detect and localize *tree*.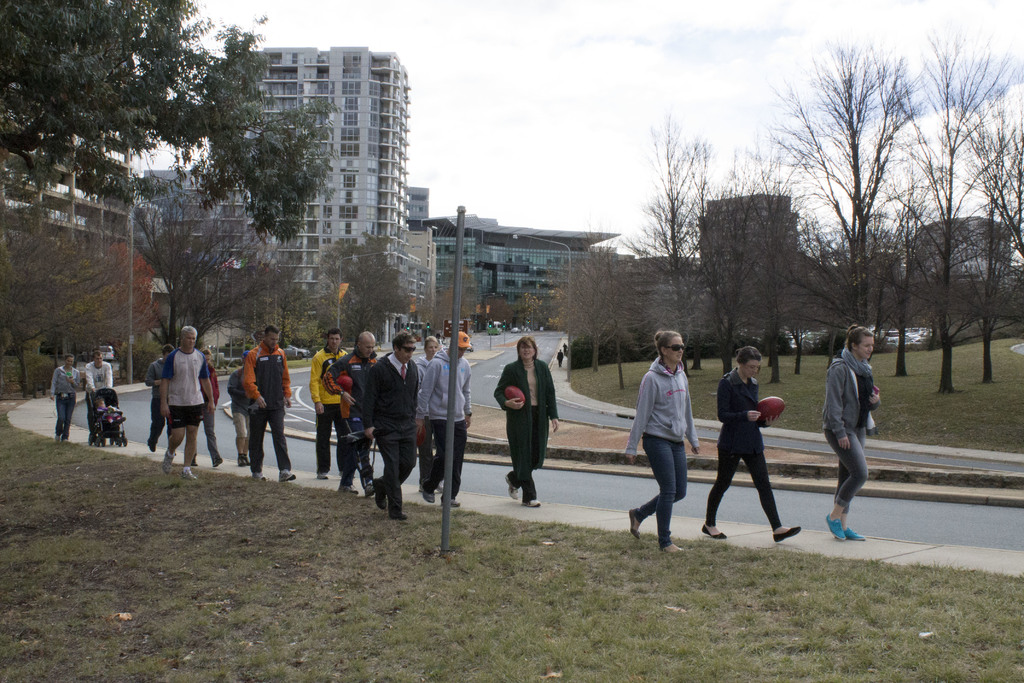
Localized at 308:228:412:342.
